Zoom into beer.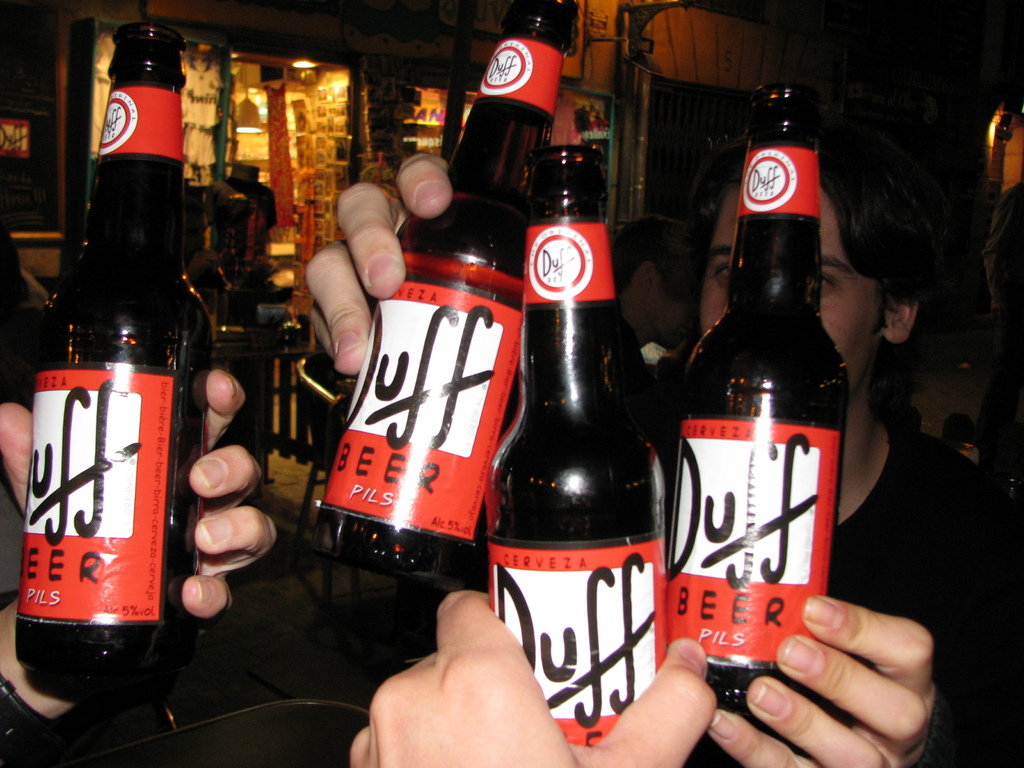
Zoom target: {"x1": 307, "y1": 0, "x2": 595, "y2": 607}.
